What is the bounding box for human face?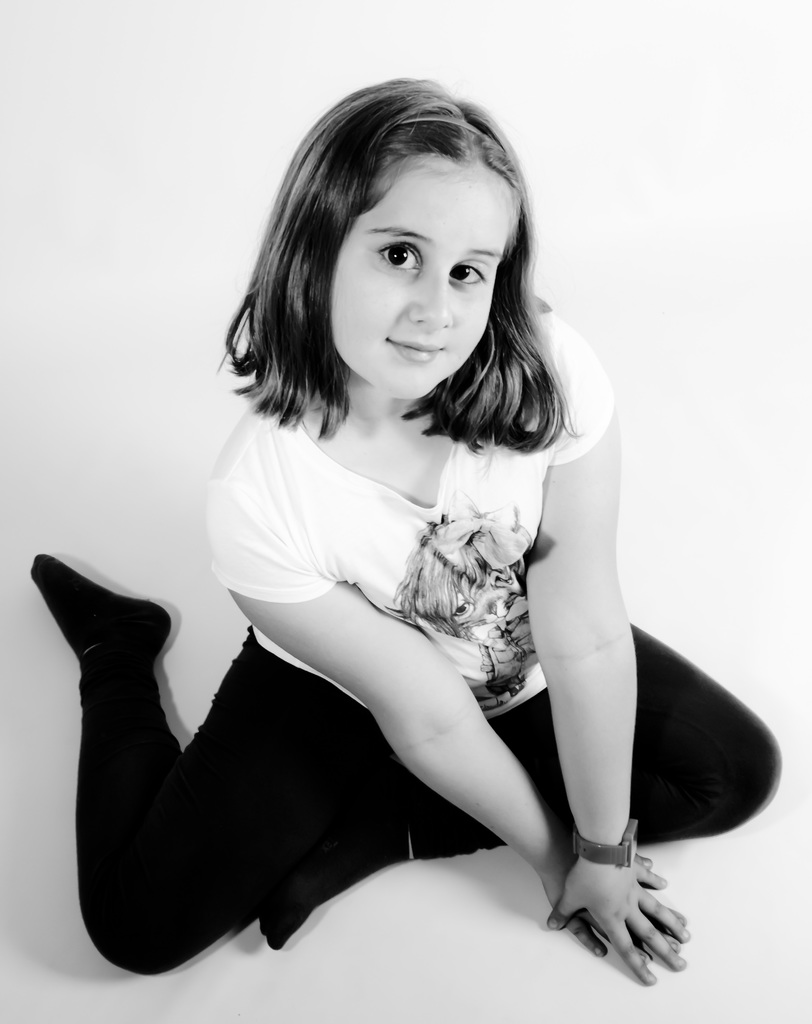
region(333, 167, 510, 396).
